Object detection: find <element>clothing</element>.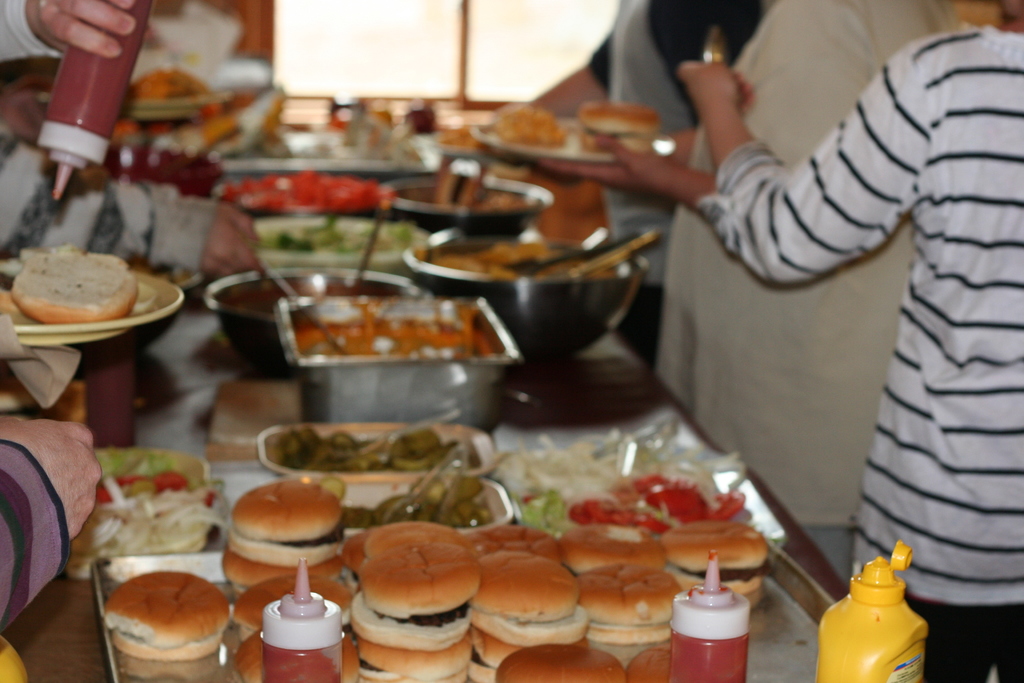
(0, 0, 65, 58).
